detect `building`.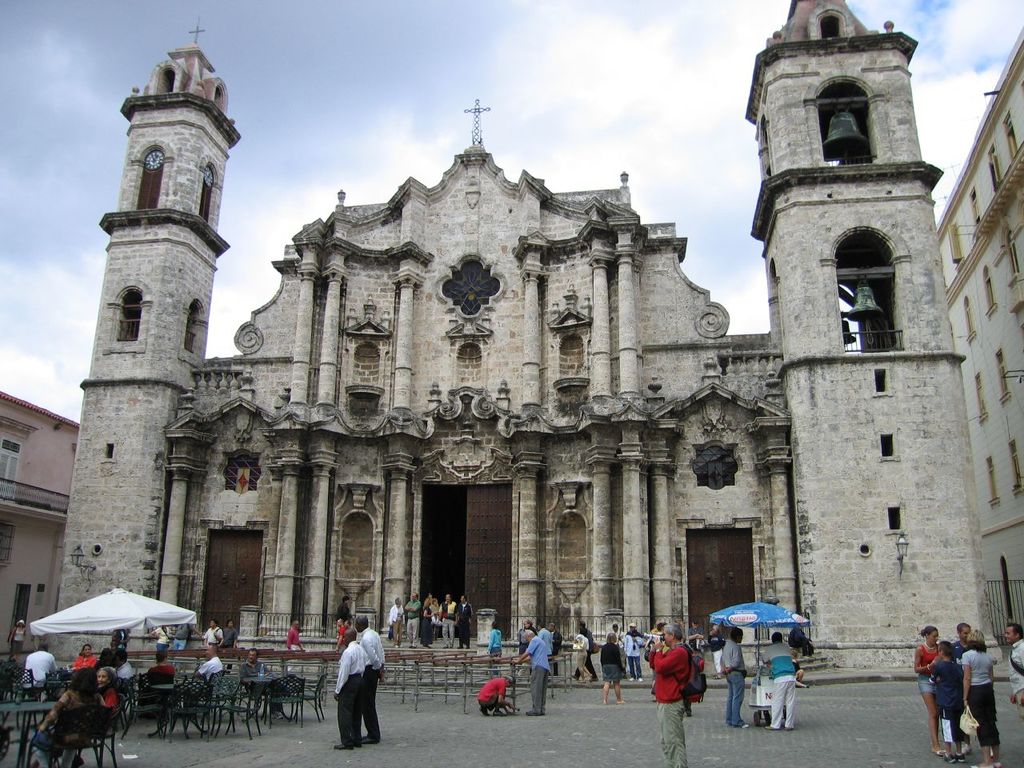
Detected at <box>43,0,1009,670</box>.
